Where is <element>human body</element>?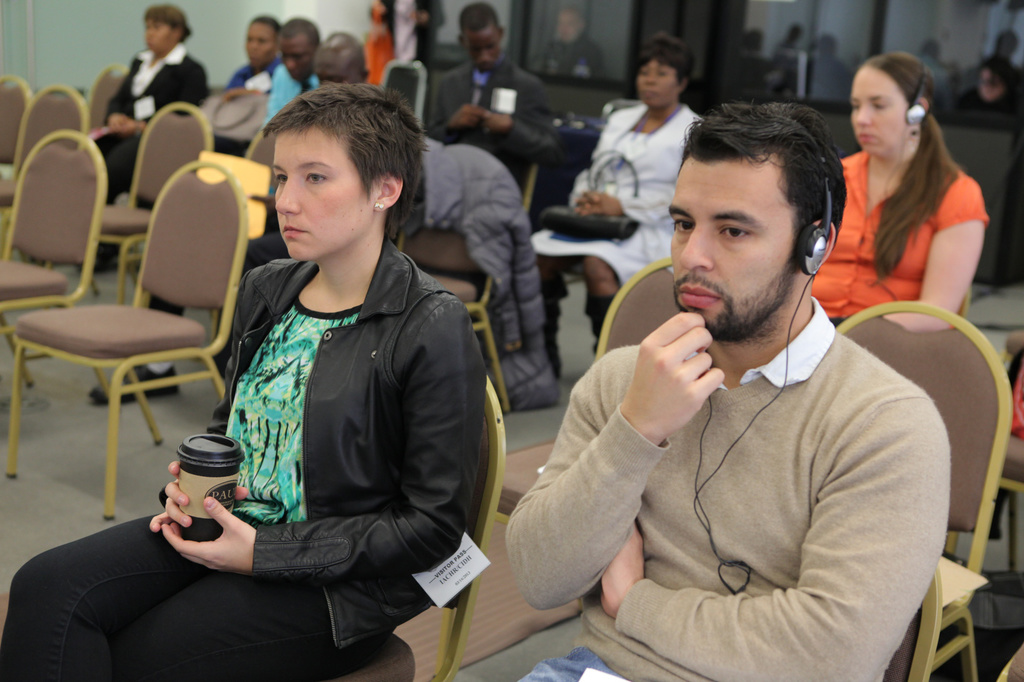
{"left": 81, "top": 42, "right": 203, "bottom": 204}.
